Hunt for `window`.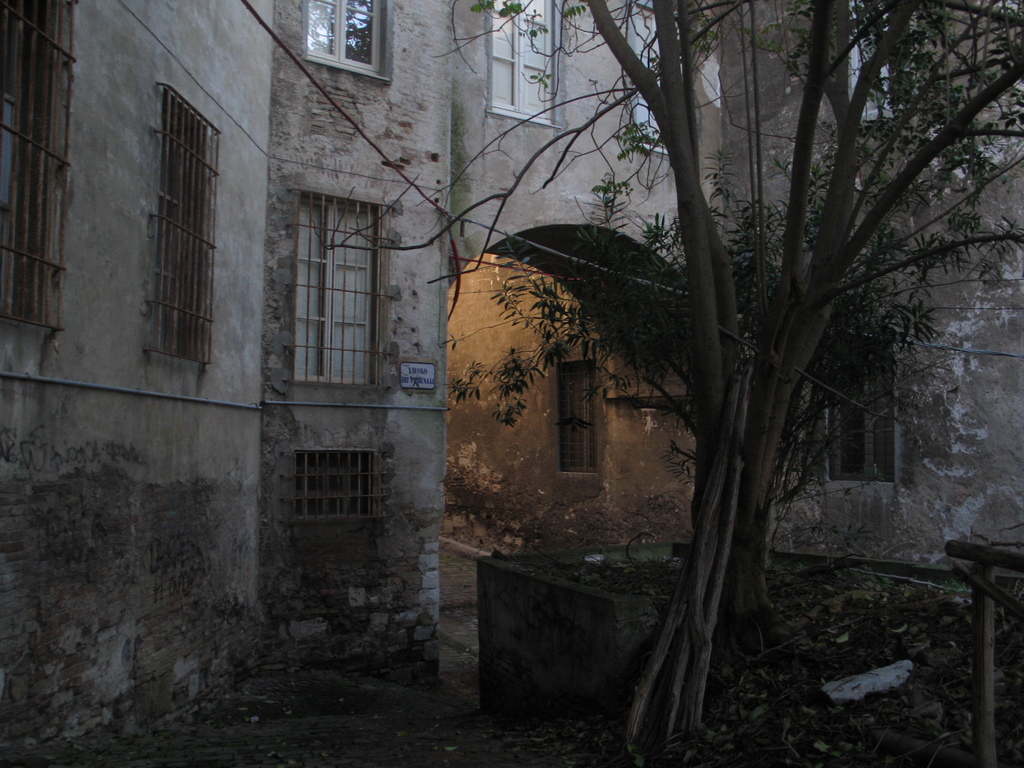
Hunted down at x1=300 y1=447 x2=382 y2=516.
